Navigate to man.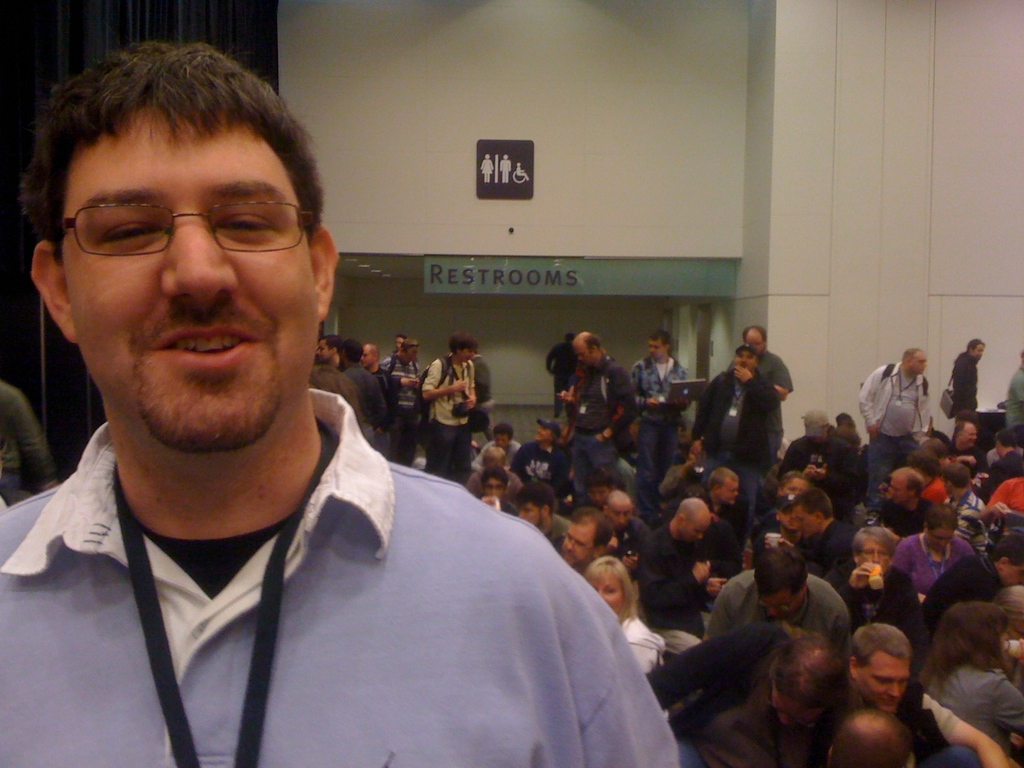
Navigation target: detection(837, 623, 1009, 767).
